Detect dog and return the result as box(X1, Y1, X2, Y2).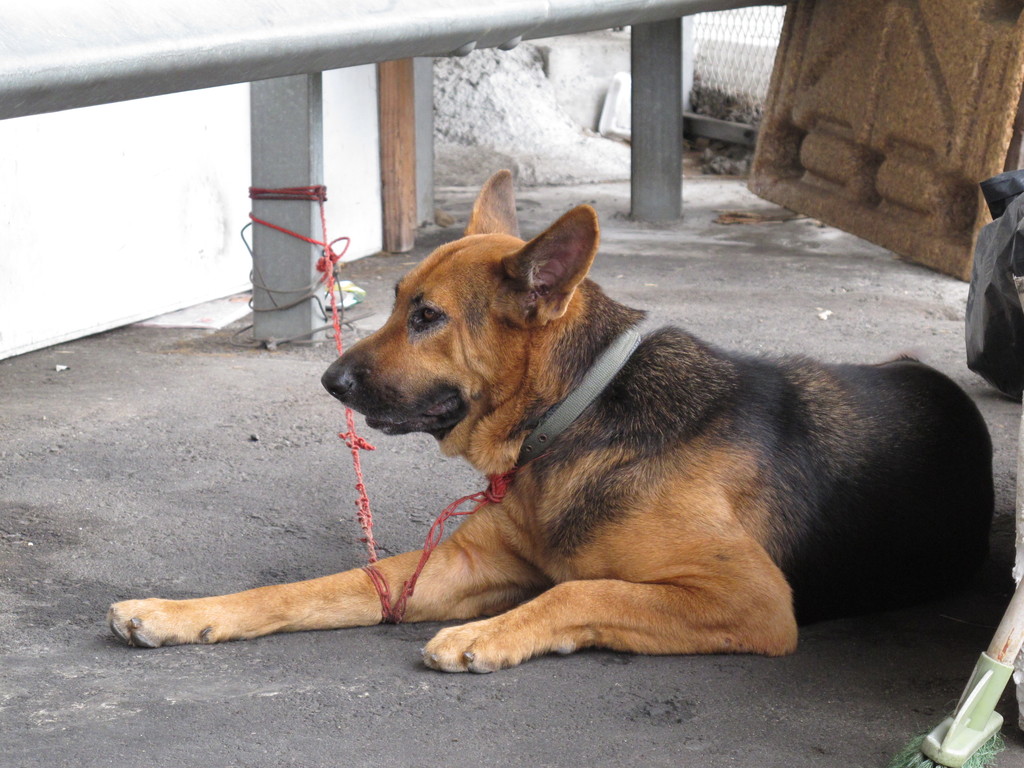
box(106, 162, 1023, 683).
